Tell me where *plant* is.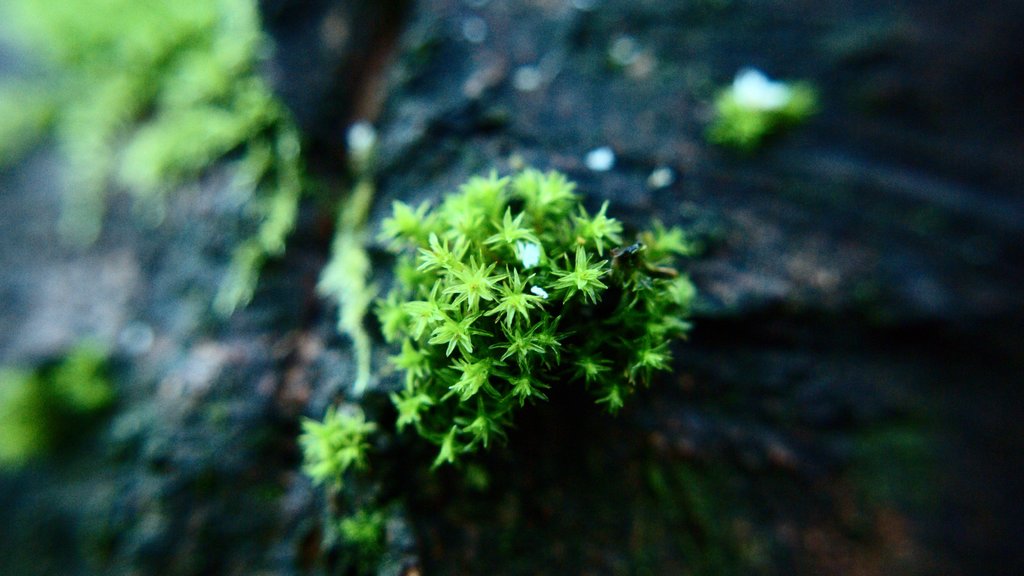
*plant* is at x1=292 y1=387 x2=394 y2=545.
